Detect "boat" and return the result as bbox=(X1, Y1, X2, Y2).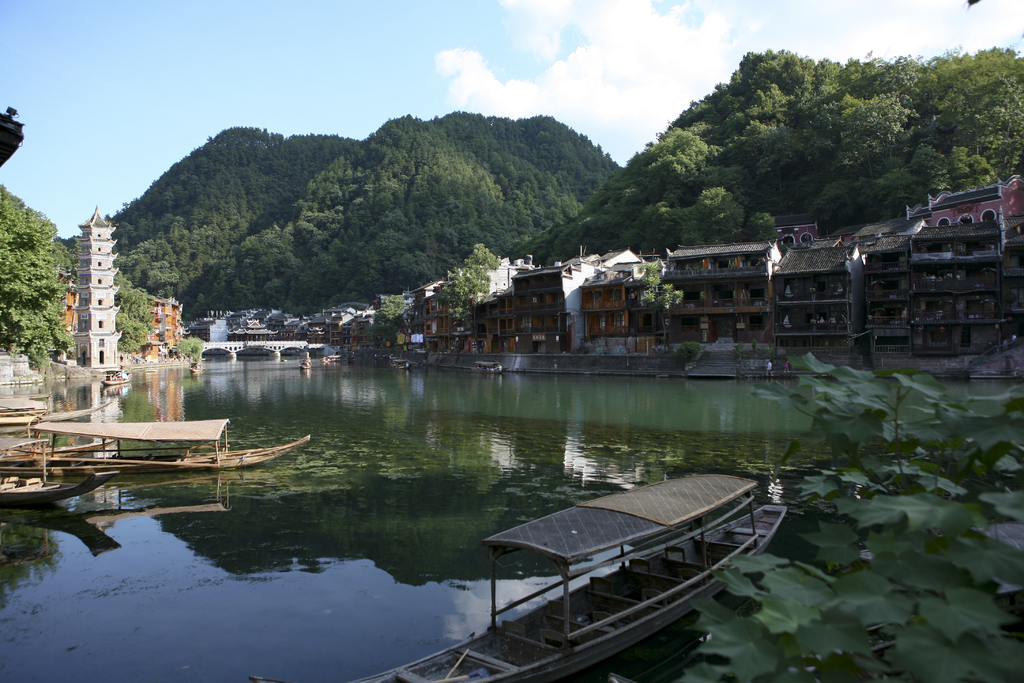
bbox=(0, 473, 129, 506).
